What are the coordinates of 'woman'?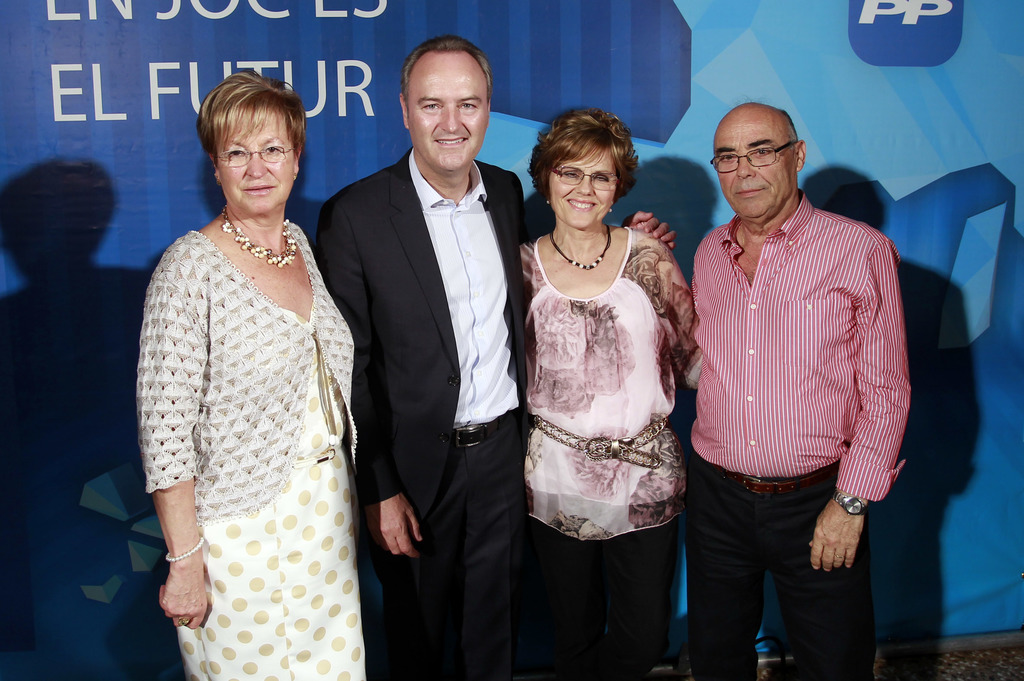
select_region(122, 80, 378, 662).
